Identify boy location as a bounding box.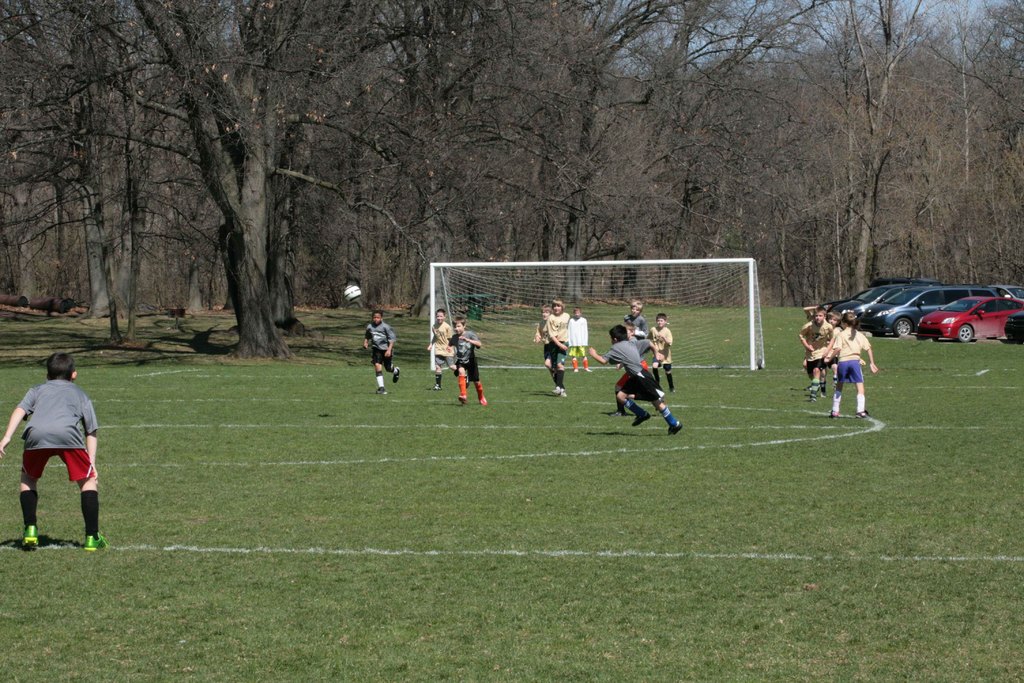
[652,315,676,393].
